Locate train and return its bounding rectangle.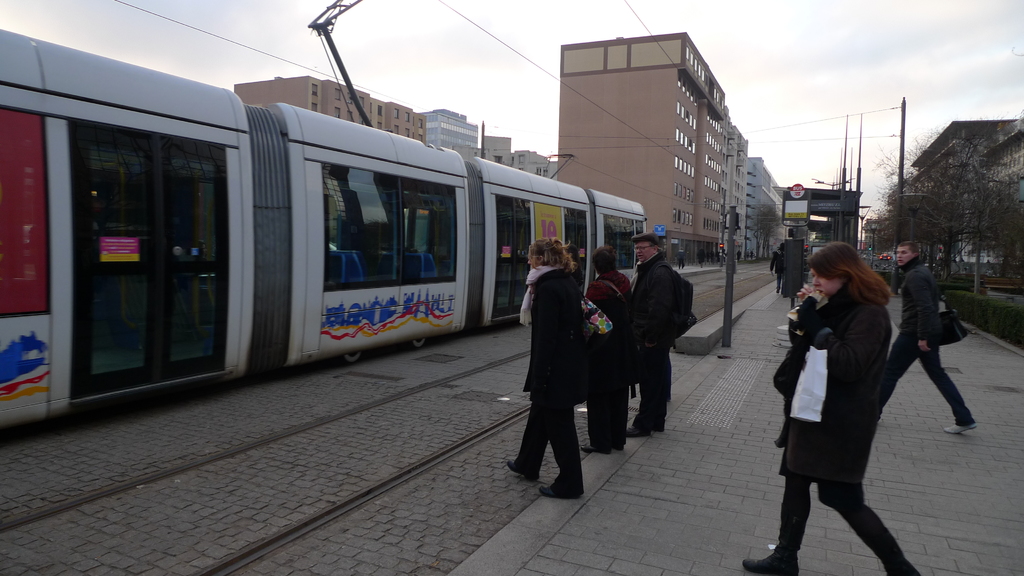
(0, 0, 646, 438).
